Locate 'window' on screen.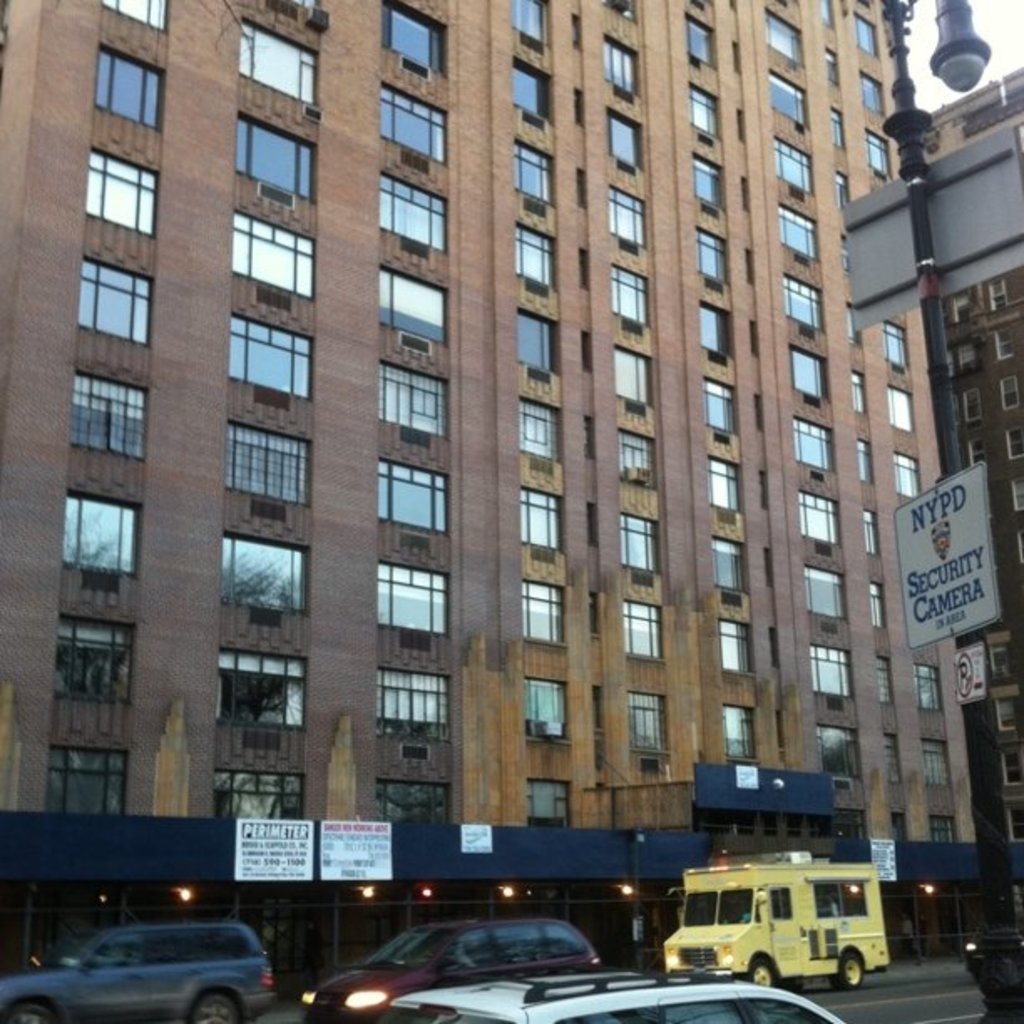
On screen at [x1=828, y1=646, x2=853, y2=694].
